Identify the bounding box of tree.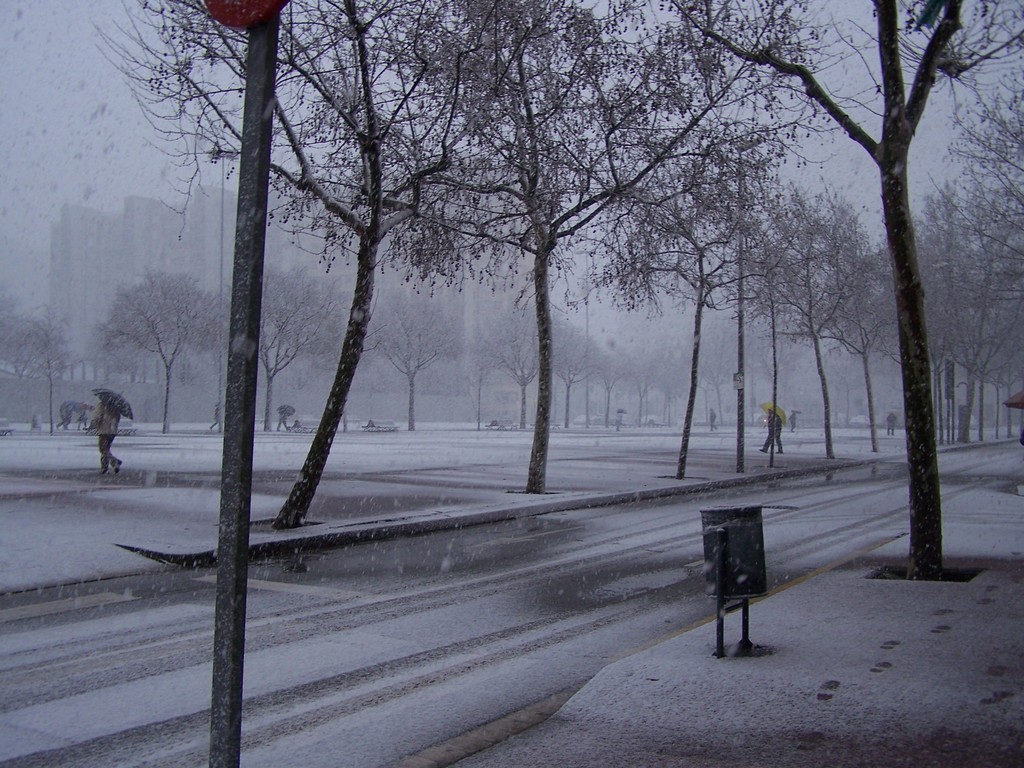
rect(662, 0, 969, 578).
